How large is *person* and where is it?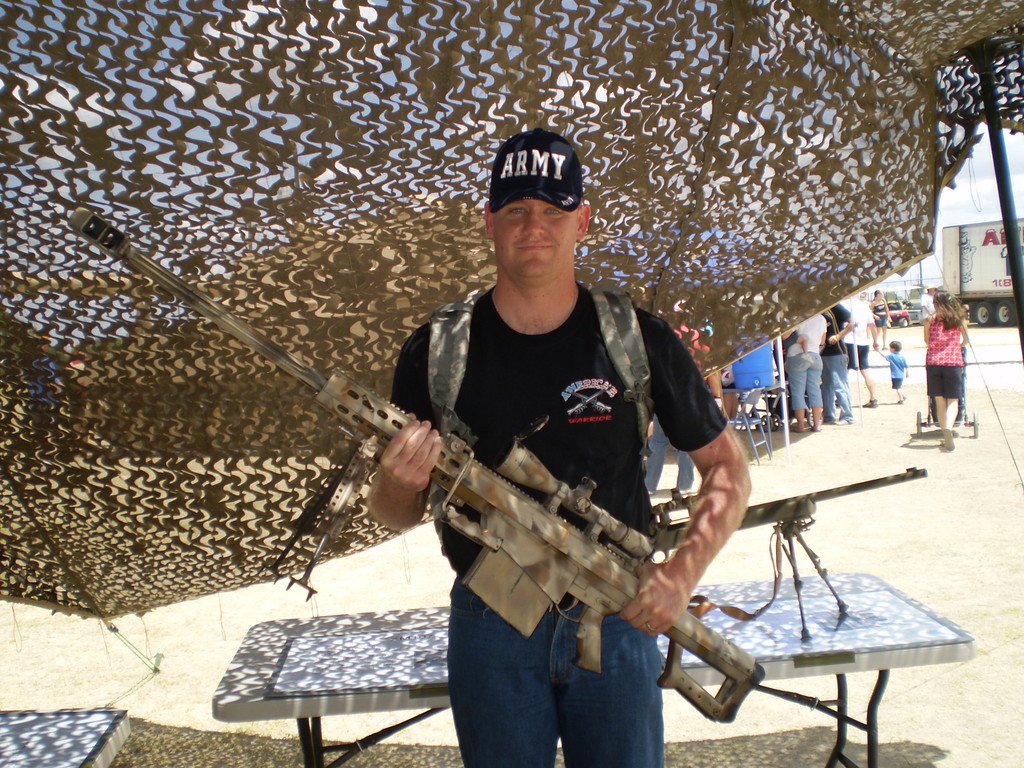
Bounding box: {"x1": 868, "y1": 289, "x2": 891, "y2": 347}.
